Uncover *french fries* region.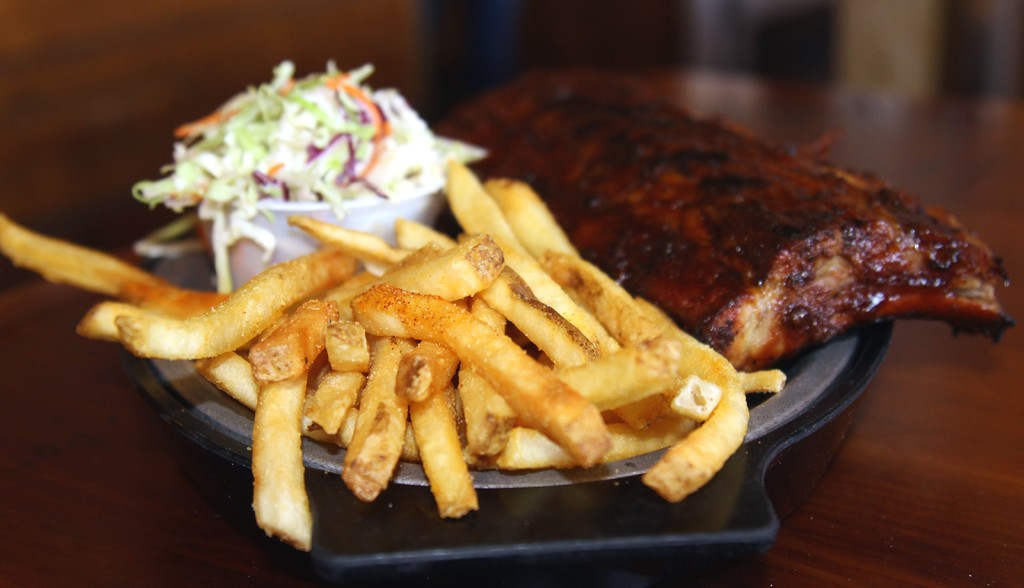
Uncovered: BBox(335, 333, 416, 510).
